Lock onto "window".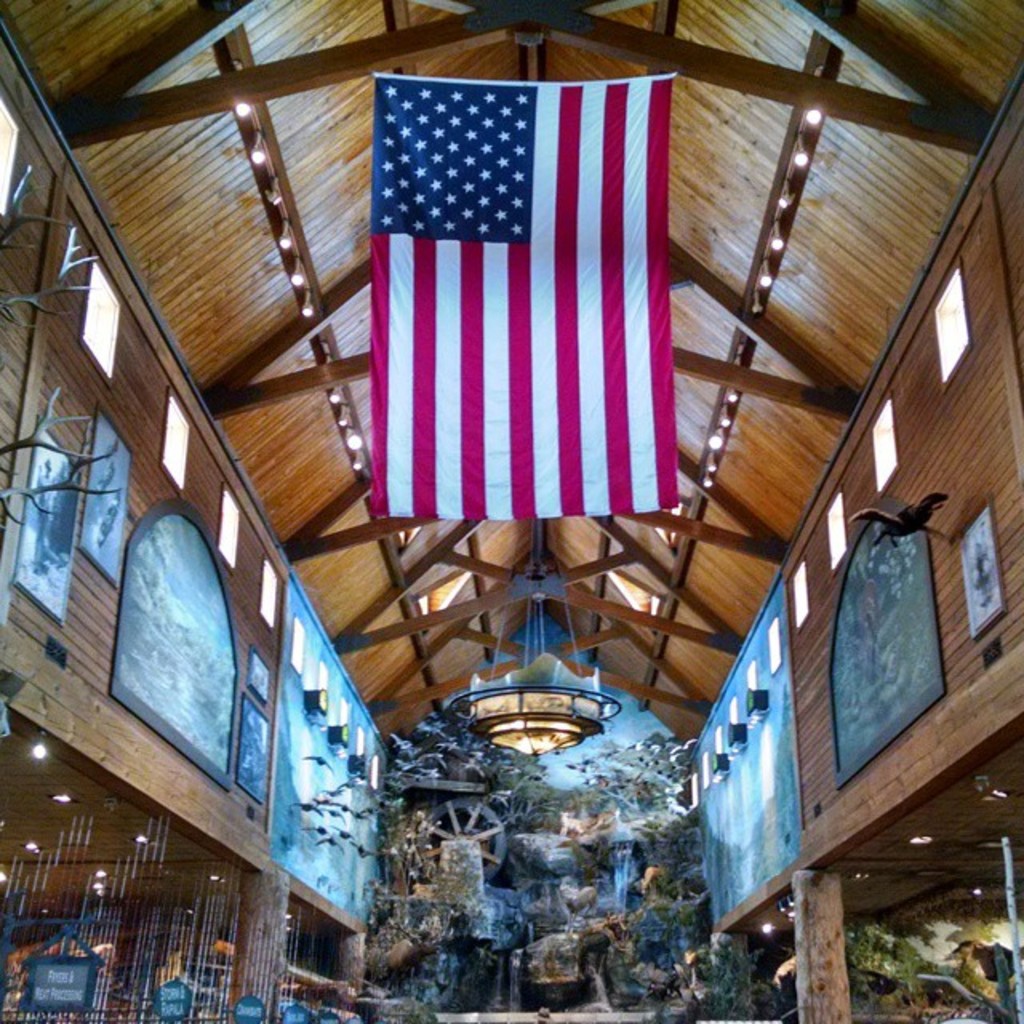
Locked: region(725, 698, 738, 733).
